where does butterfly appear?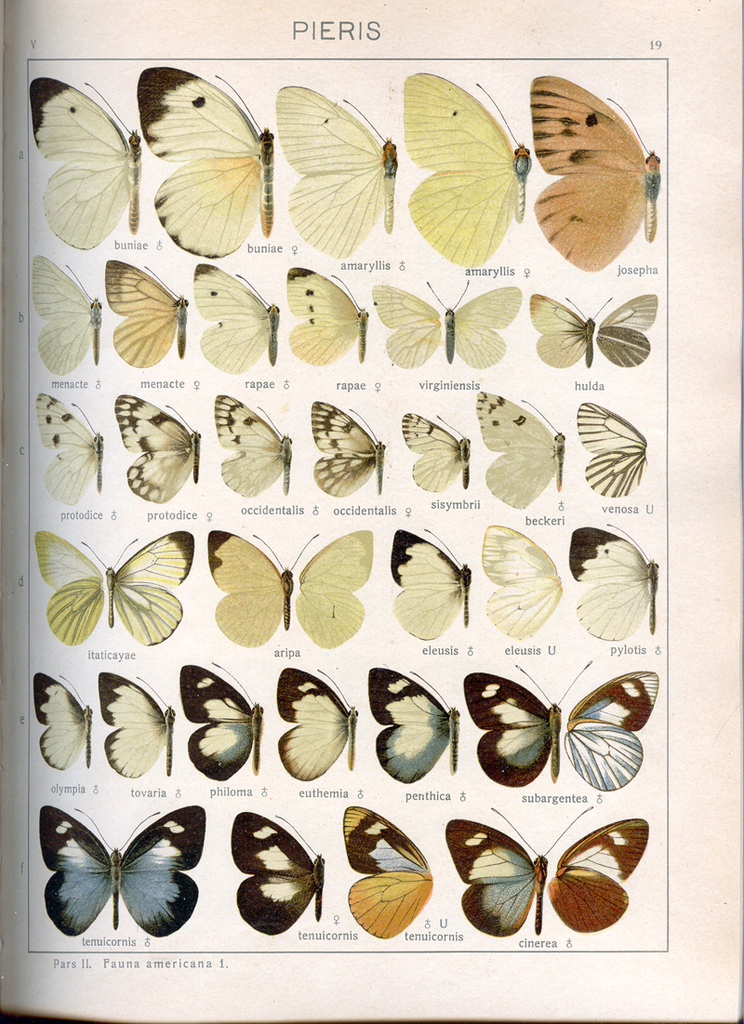
Appears at Rect(115, 391, 204, 504).
